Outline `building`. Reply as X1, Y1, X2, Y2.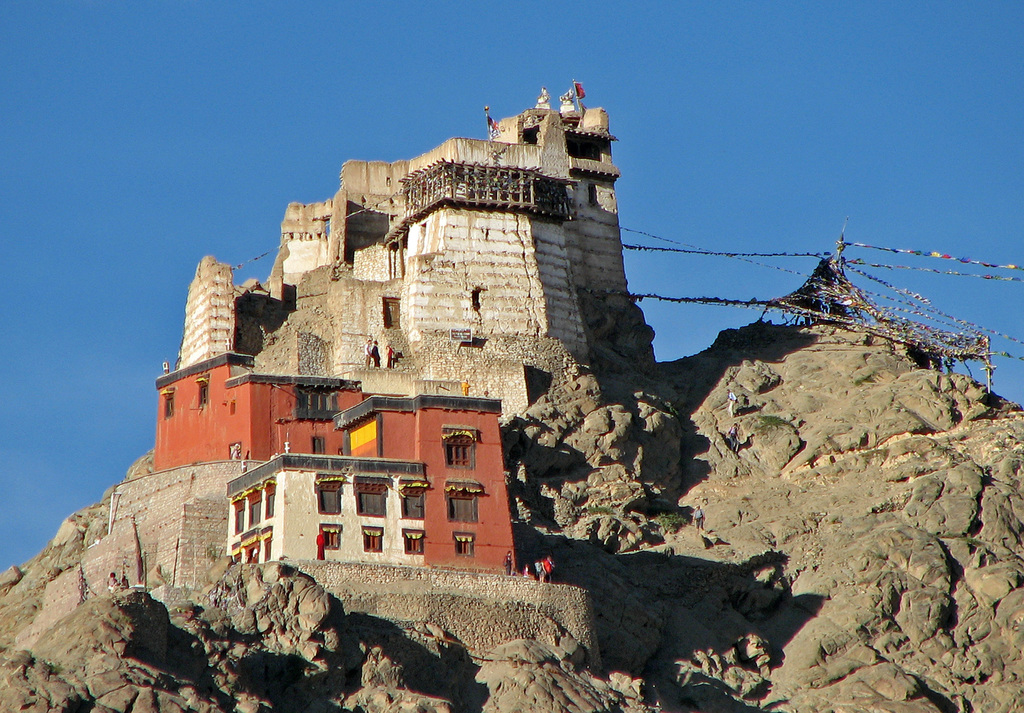
222, 453, 426, 564.
